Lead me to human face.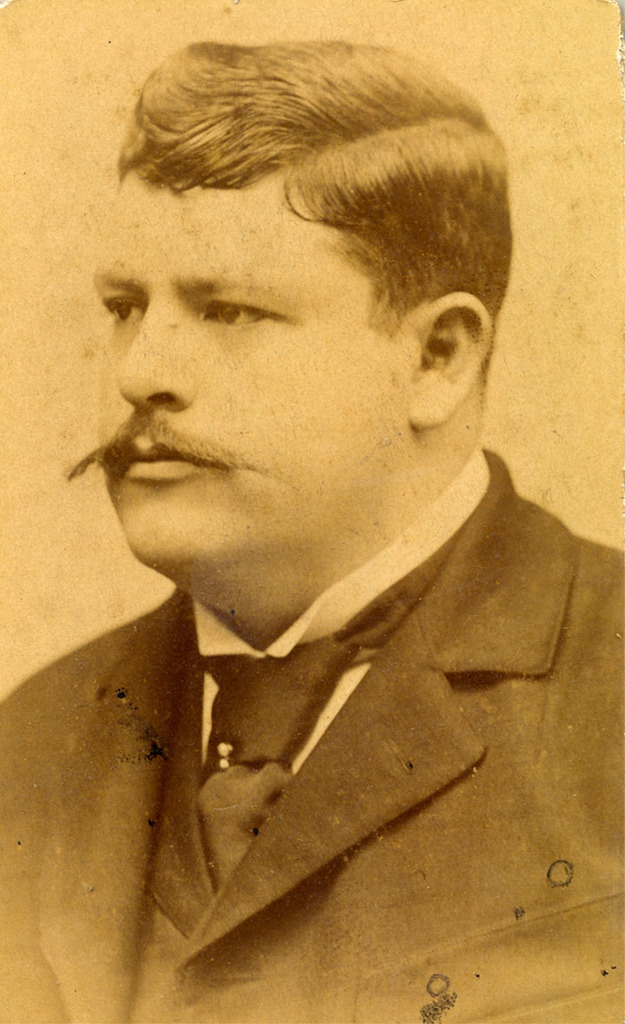
Lead to box=[92, 181, 401, 591].
